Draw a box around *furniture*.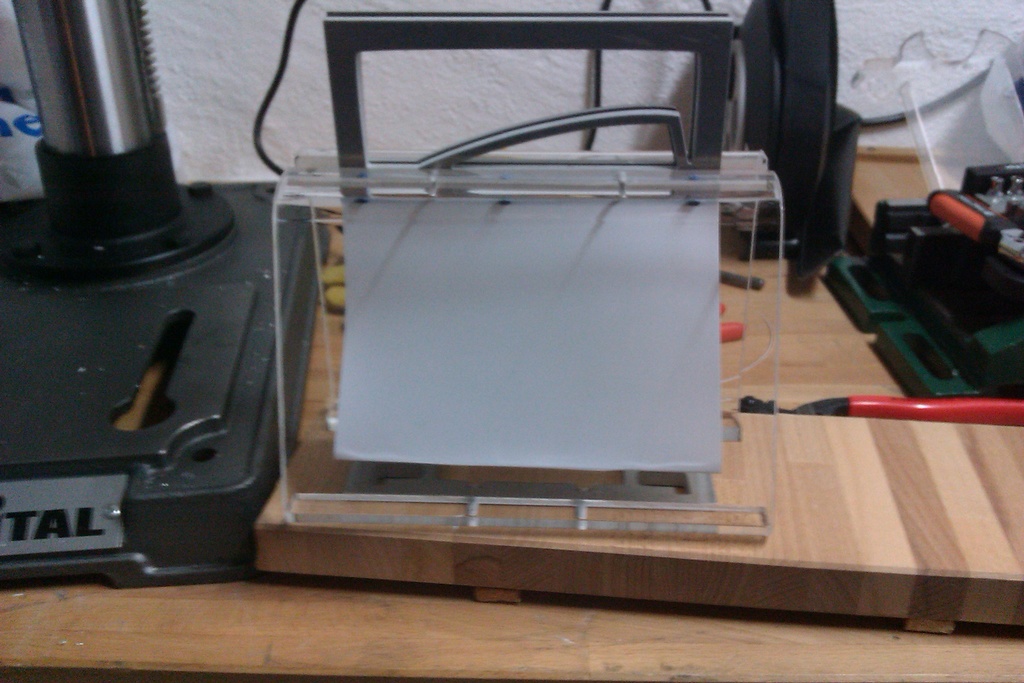
box=[0, 201, 1023, 682].
